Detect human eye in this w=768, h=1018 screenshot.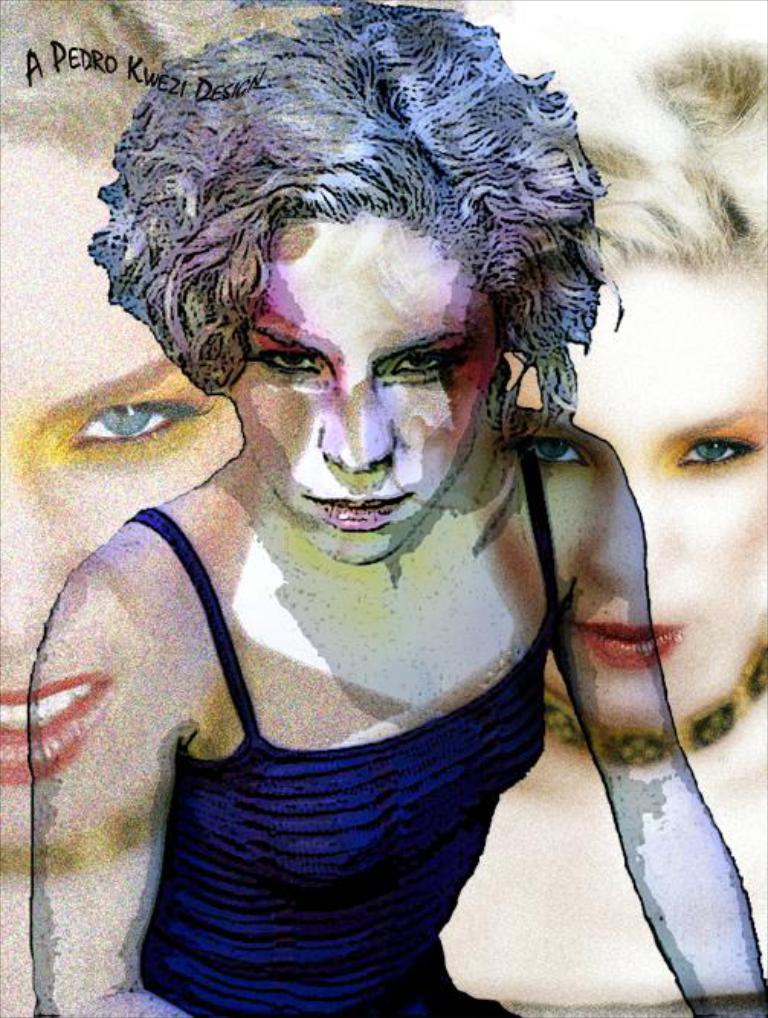
Detection: {"x1": 67, "y1": 398, "x2": 215, "y2": 453}.
